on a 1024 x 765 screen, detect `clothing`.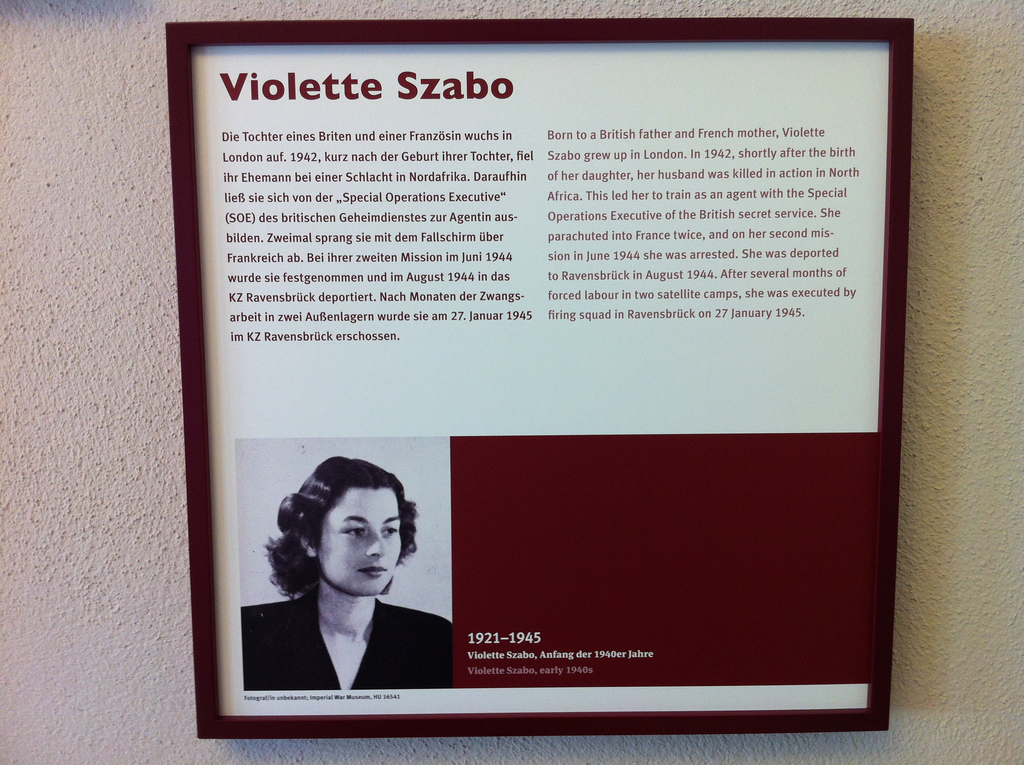
239/600/458/689.
